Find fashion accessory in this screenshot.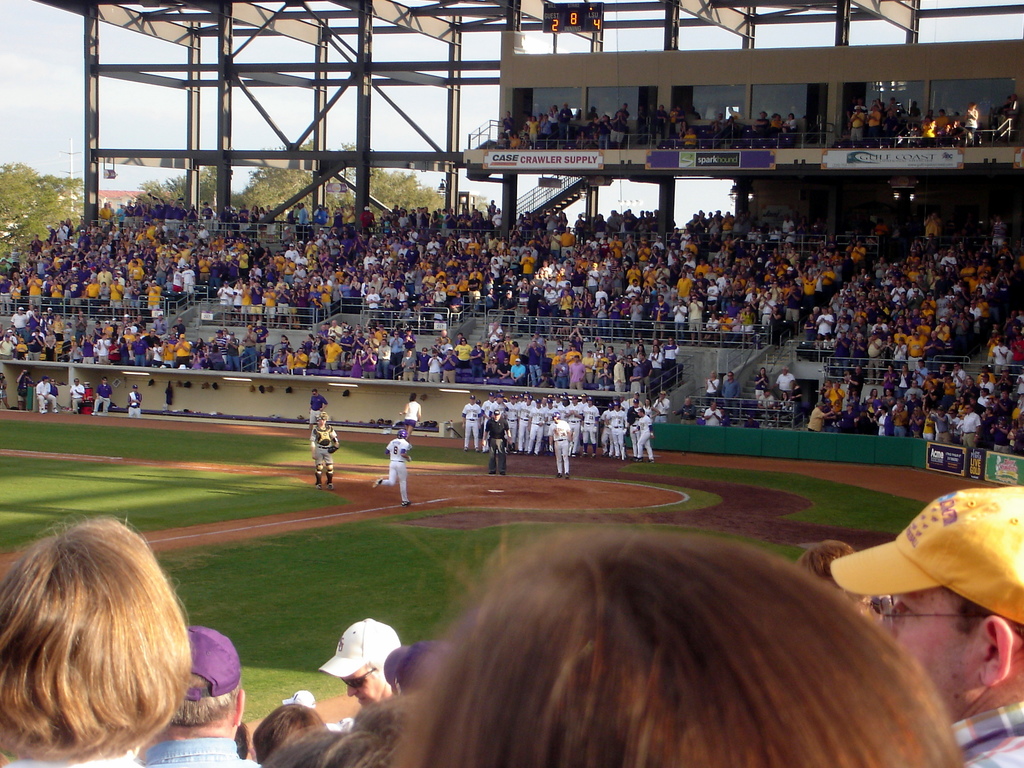
The bounding box for fashion accessory is <bbox>181, 628, 242, 700</bbox>.
